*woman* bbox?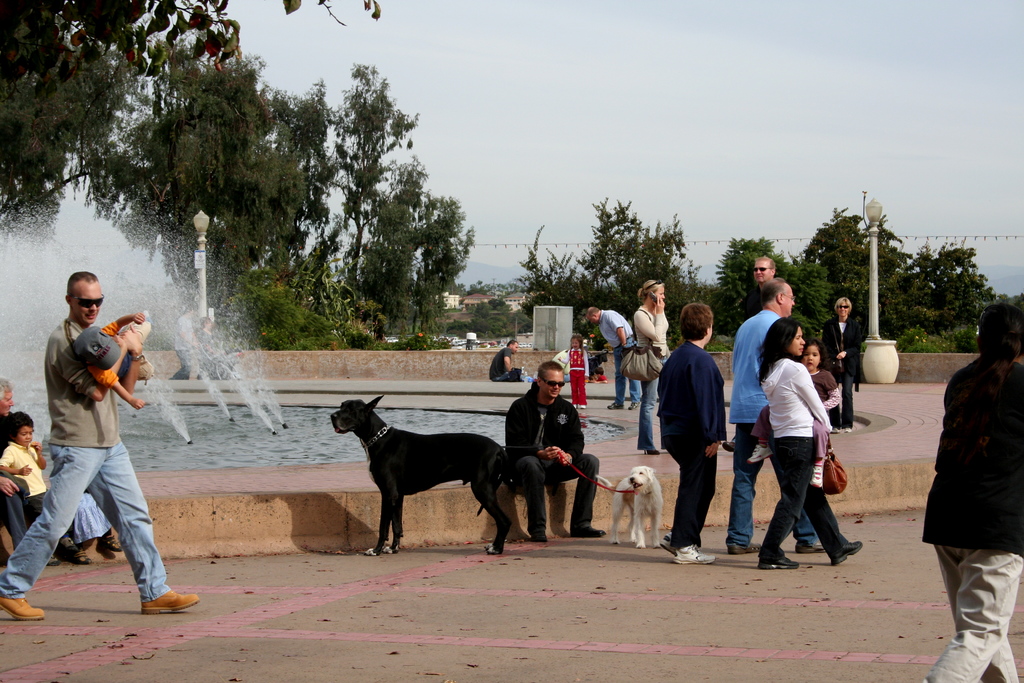
820 292 868 437
